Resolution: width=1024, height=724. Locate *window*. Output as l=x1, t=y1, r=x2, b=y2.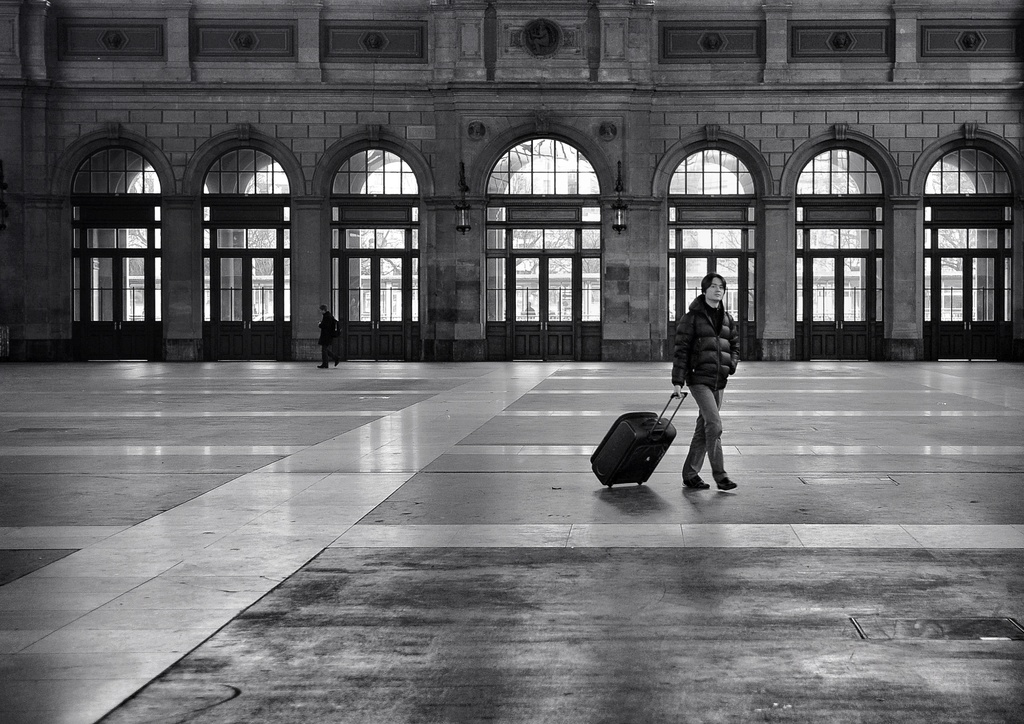
l=664, t=143, r=759, b=366.
